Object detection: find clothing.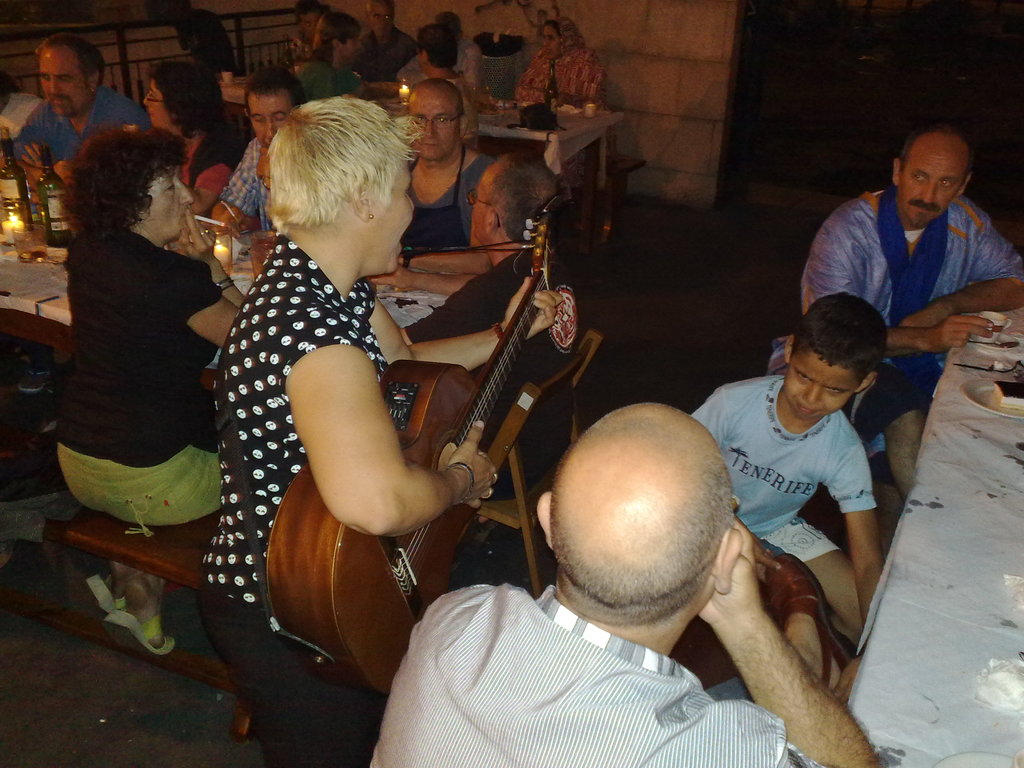
box=[785, 109, 1016, 406].
